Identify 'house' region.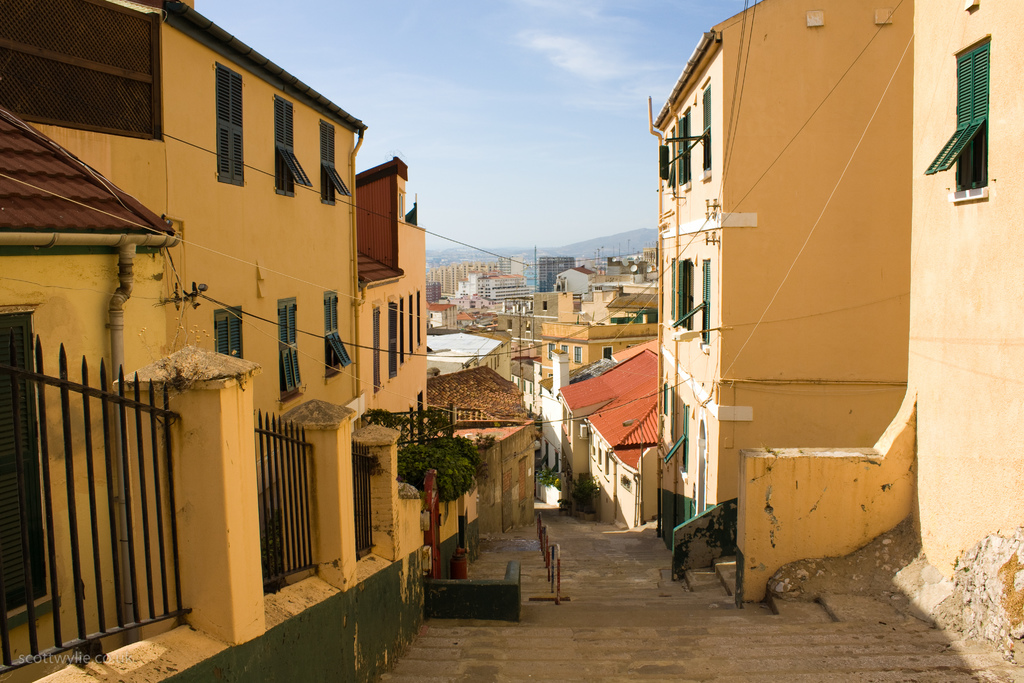
Region: locate(735, 0, 1023, 682).
